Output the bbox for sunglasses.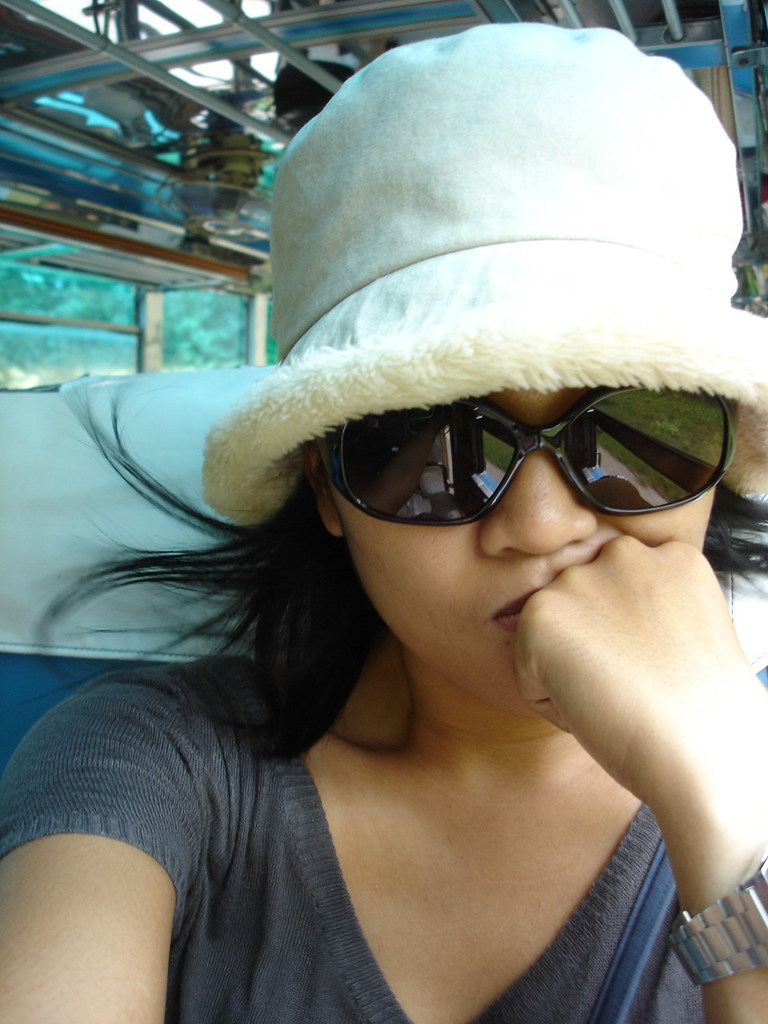
317/386/742/528.
